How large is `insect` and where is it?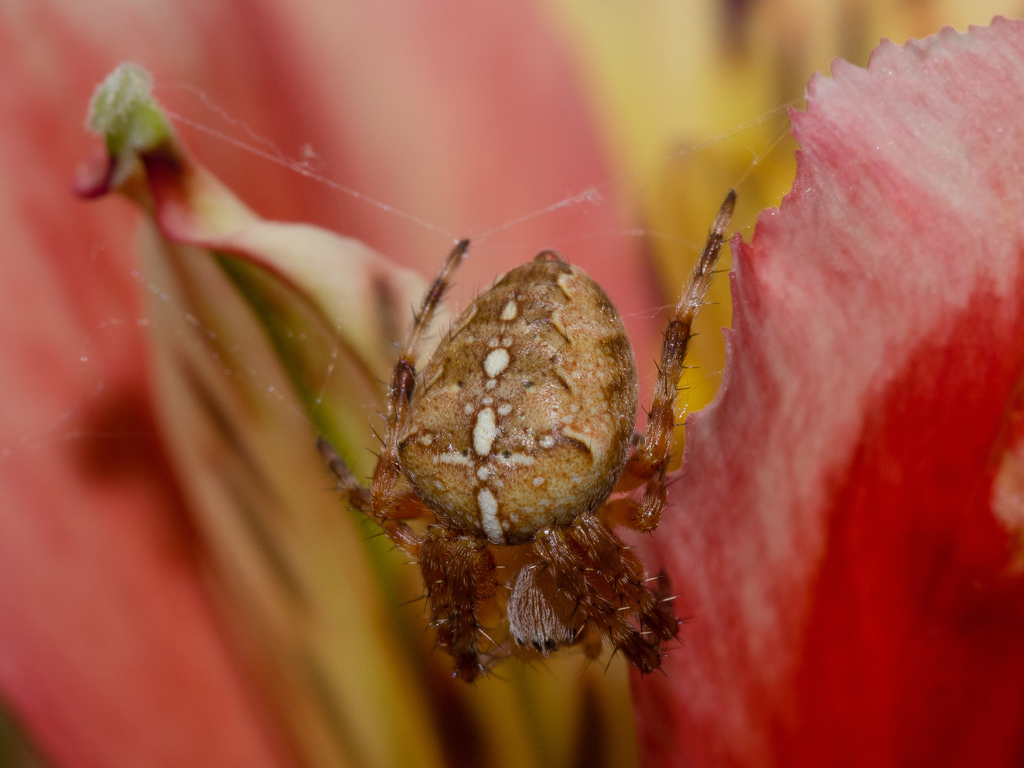
Bounding box: (320, 183, 746, 685).
